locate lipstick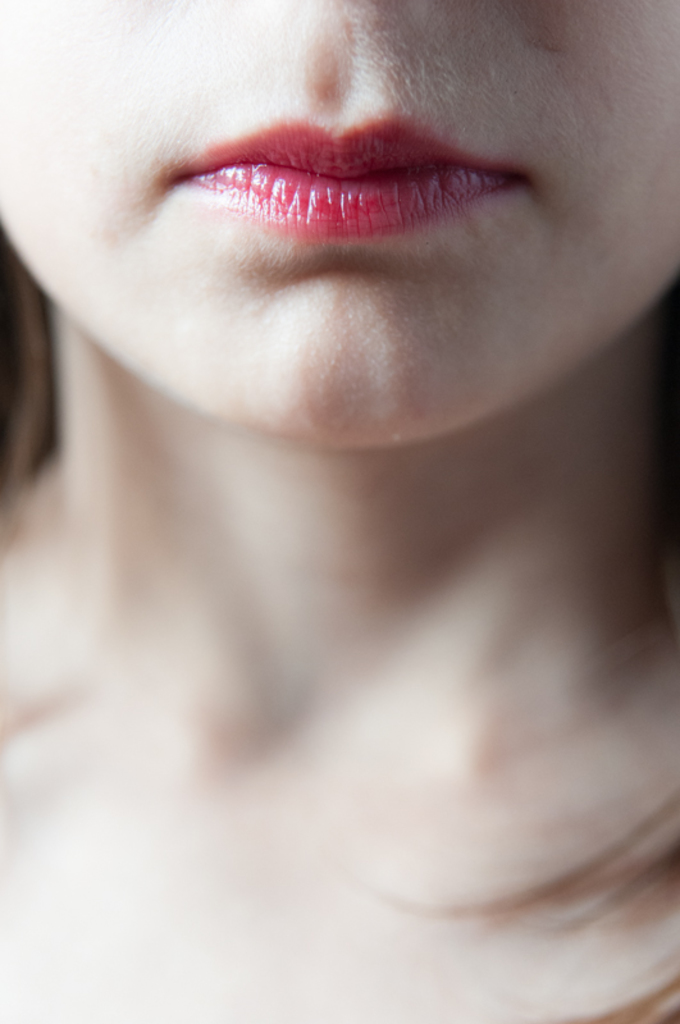
bbox(175, 122, 524, 241)
